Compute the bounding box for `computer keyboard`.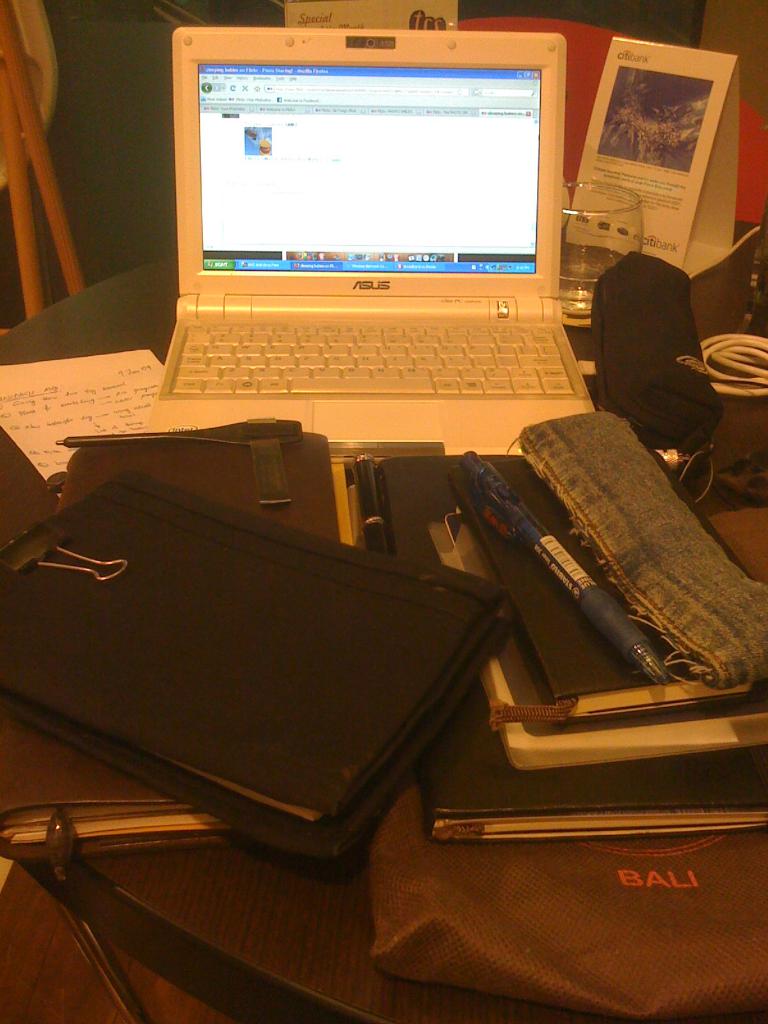
x1=170, y1=319, x2=572, y2=392.
